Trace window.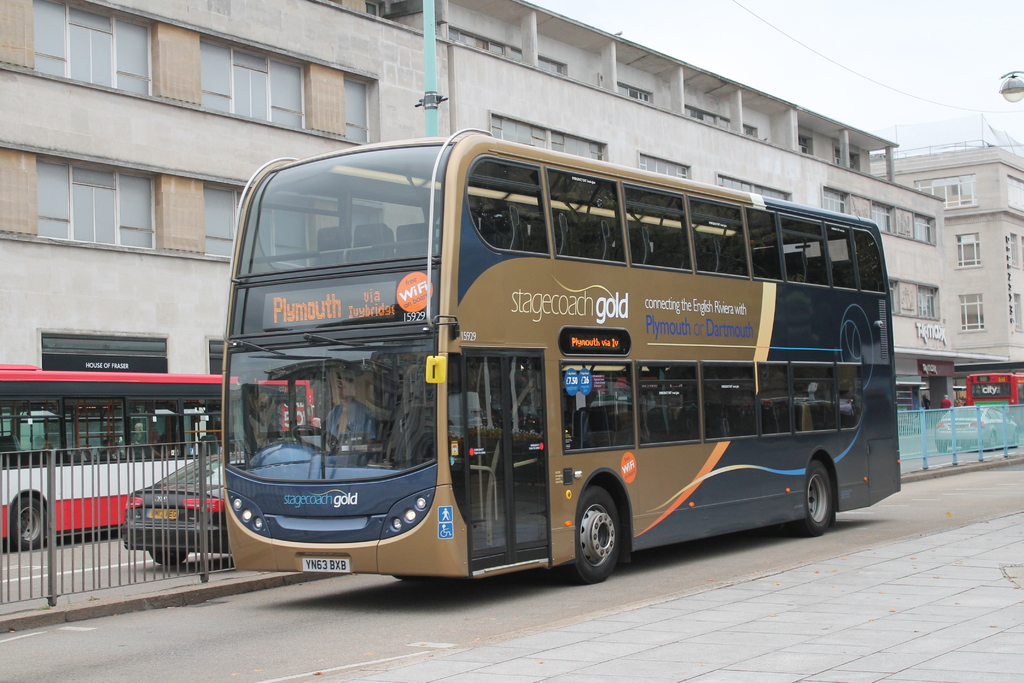
Traced to l=837, t=147, r=855, b=169.
